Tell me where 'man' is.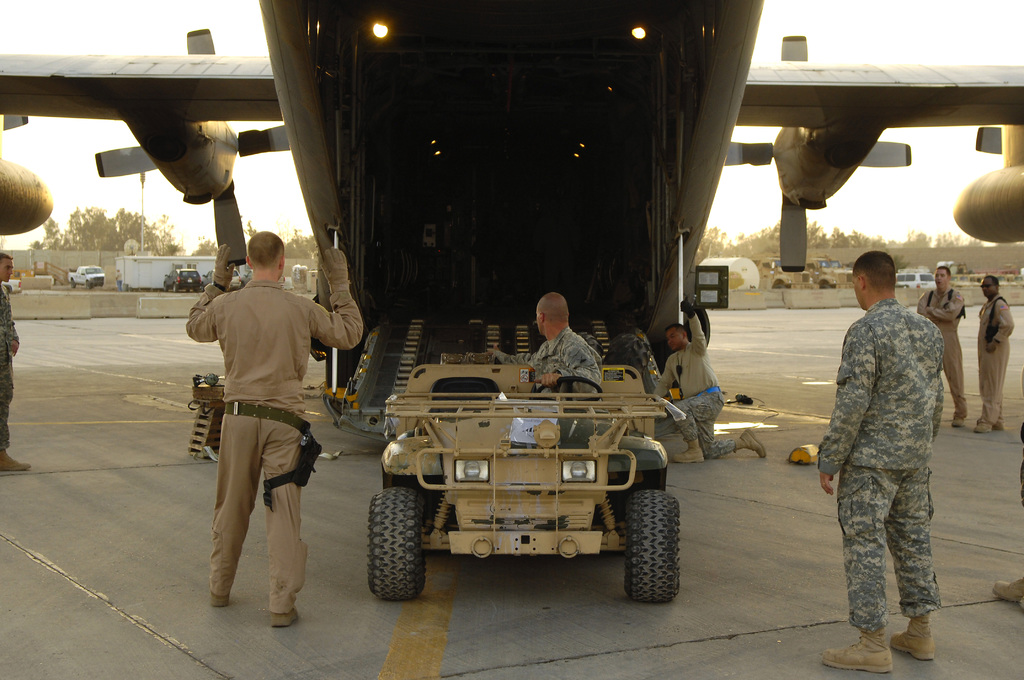
'man' is at [645,296,766,464].
